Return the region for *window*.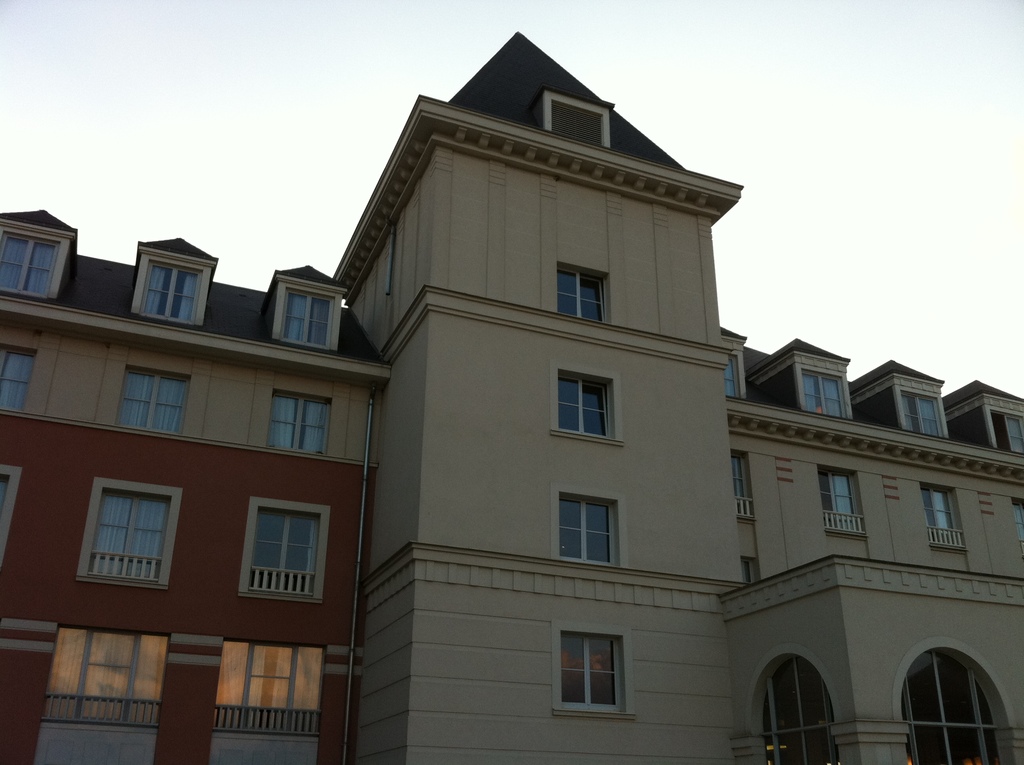
bbox=(211, 638, 325, 735).
